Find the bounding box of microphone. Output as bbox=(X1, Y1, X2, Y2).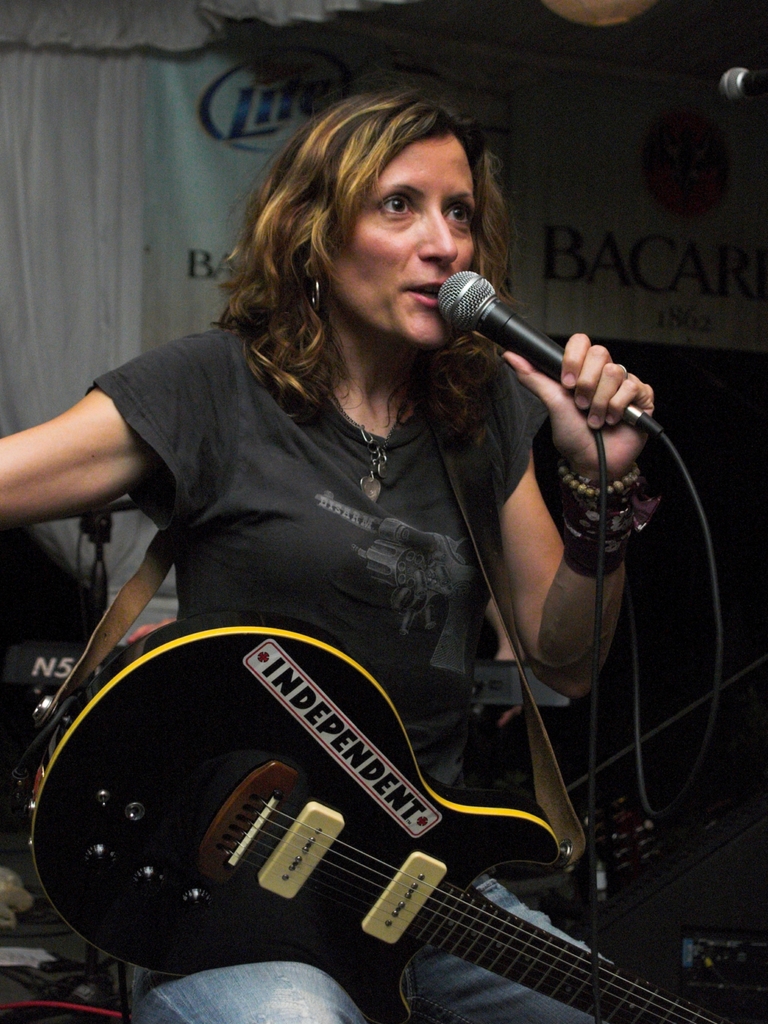
bbox=(721, 70, 767, 99).
